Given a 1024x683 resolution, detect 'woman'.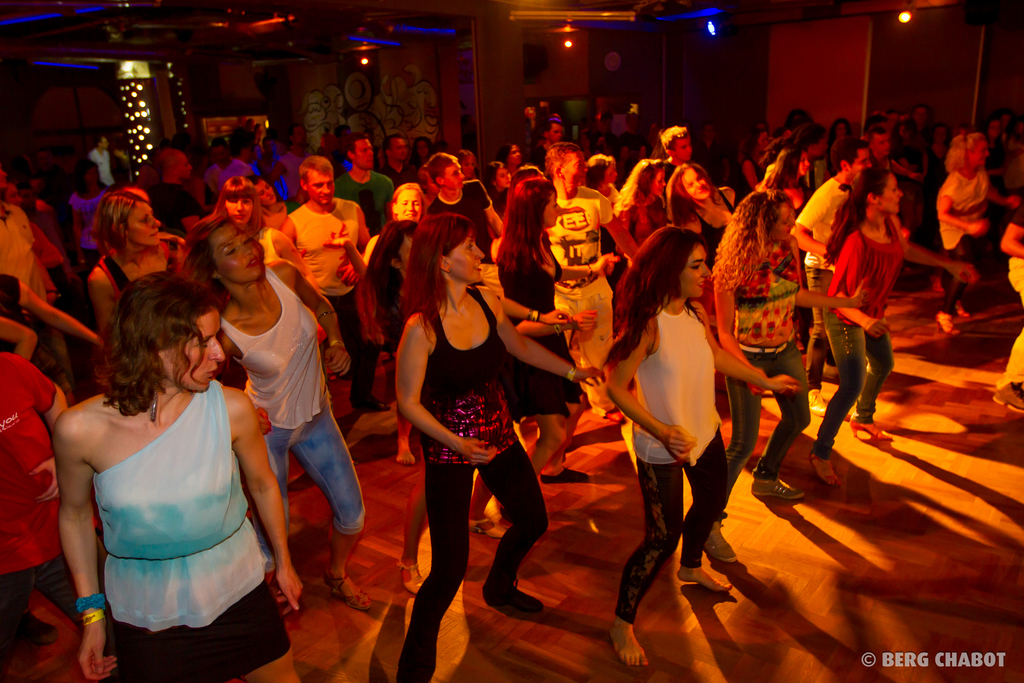
bbox=[355, 177, 436, 465].
